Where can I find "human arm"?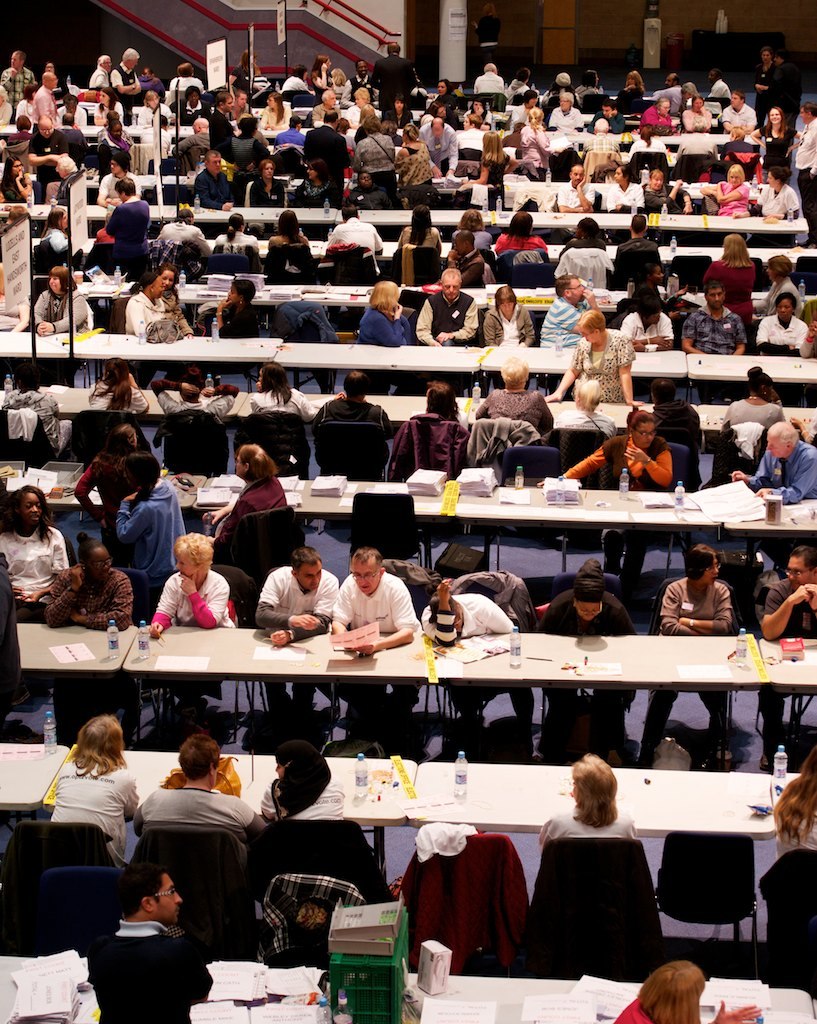
You can find it at bbox=(363, 300, 404, 348).
